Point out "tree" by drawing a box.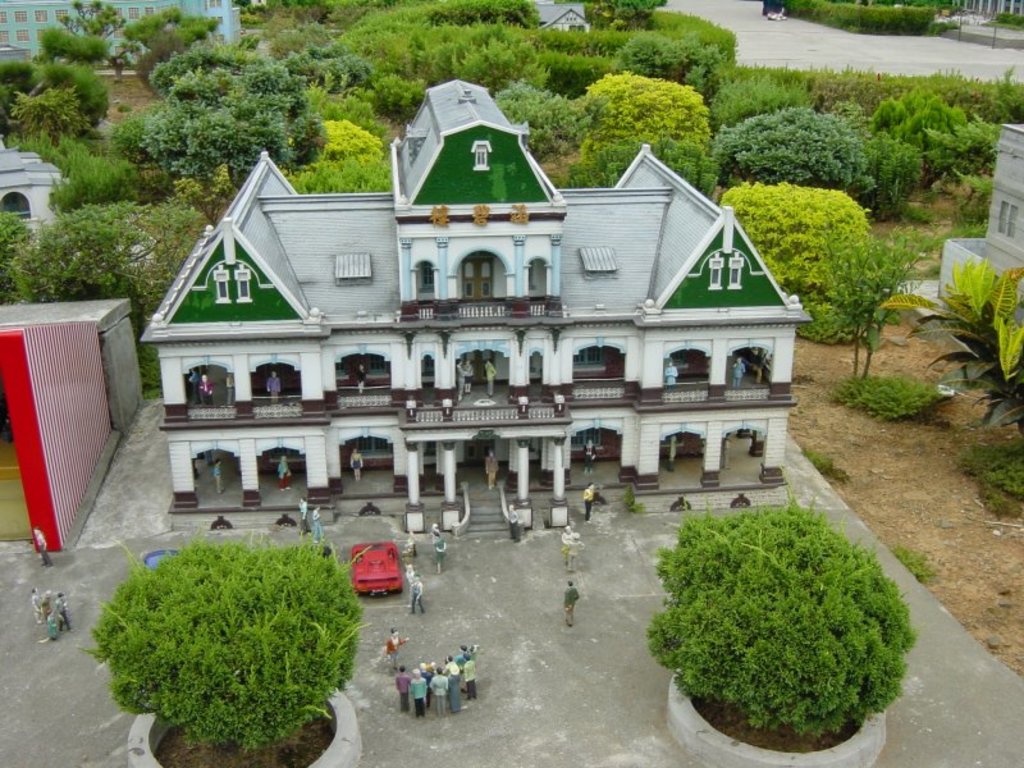
pyautogui.locateOnScreen(56, 0, 119, 40).
